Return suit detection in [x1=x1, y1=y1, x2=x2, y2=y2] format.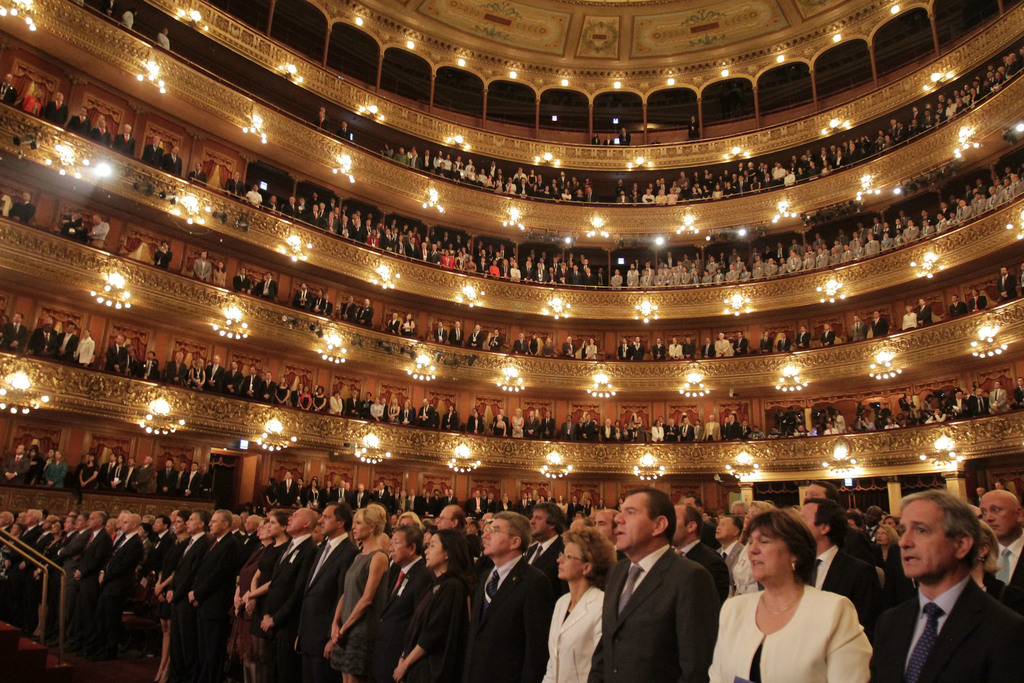
[x1=110, y1=132, x2=135, y2=161].
